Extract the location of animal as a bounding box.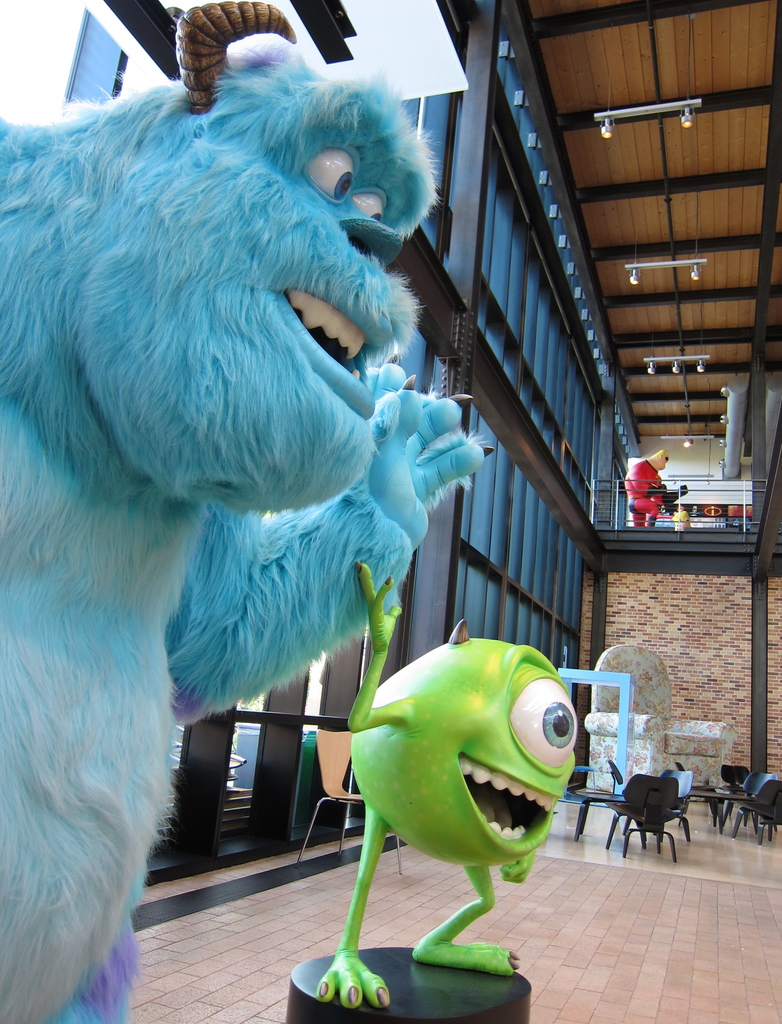
<bbox>0, 8, 489, 1023</bbox>.
